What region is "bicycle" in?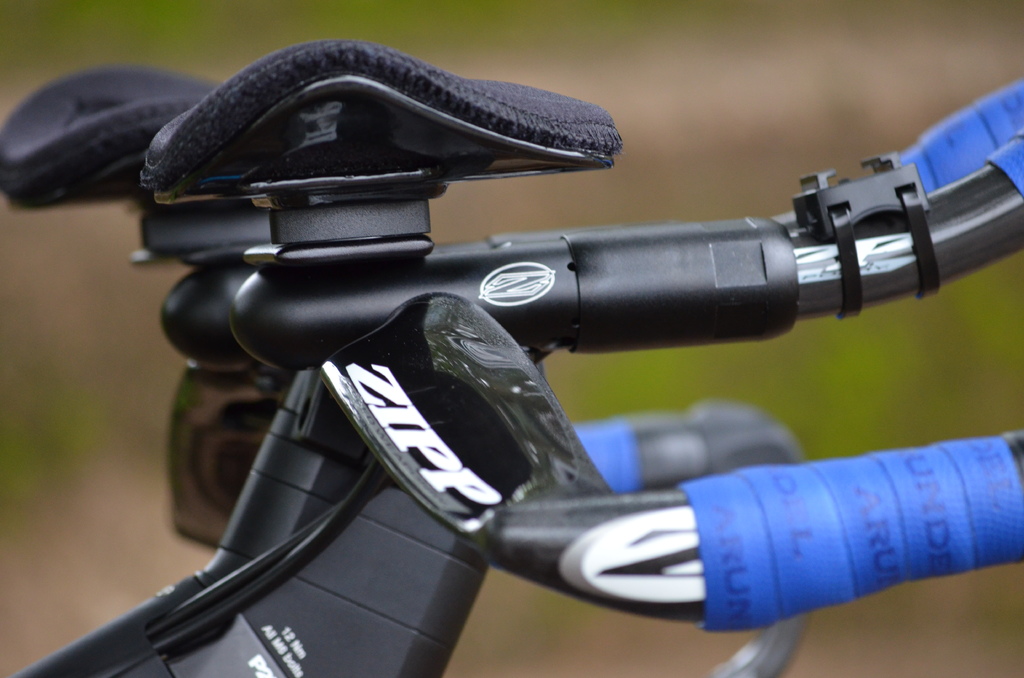
x1=0, y1=36, x2=1023, y2=677.
